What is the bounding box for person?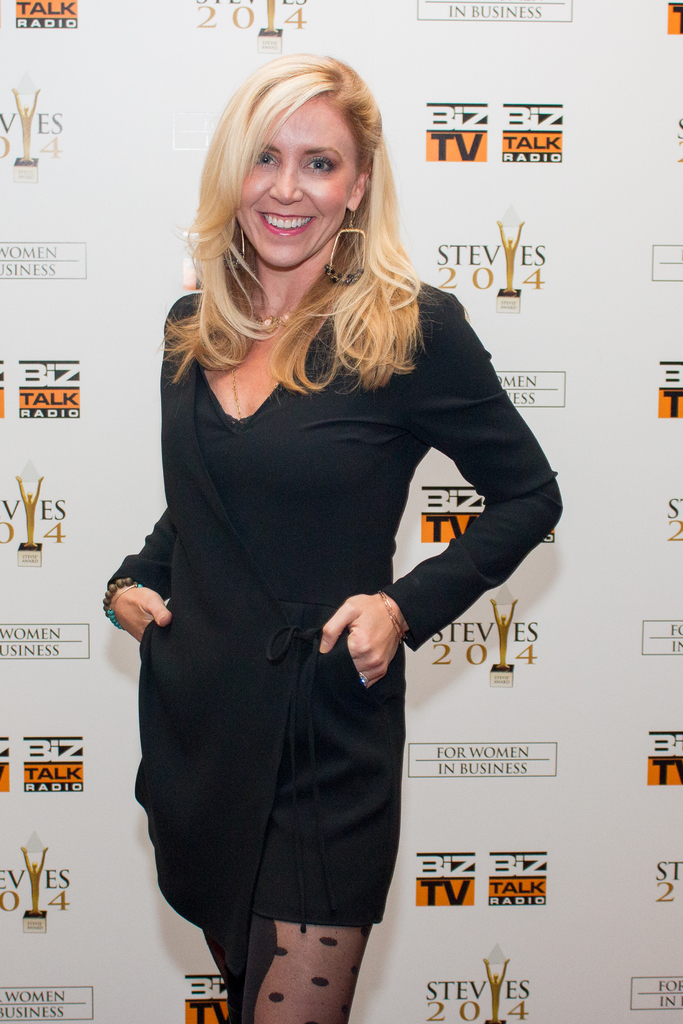
select_region(92, 38, 564, 1023).
